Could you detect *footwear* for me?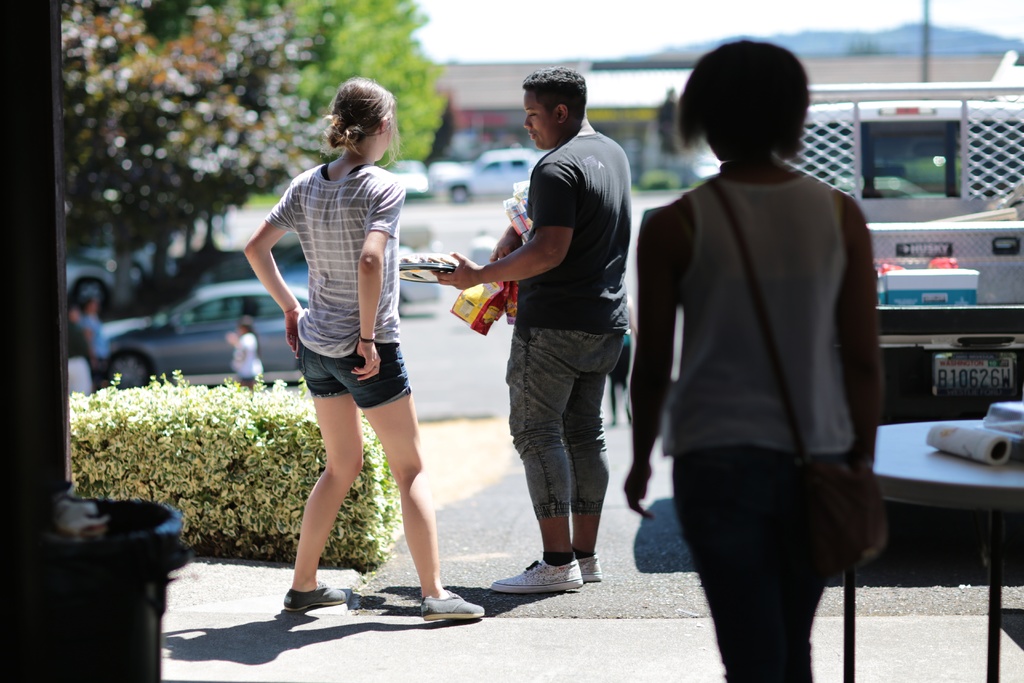
Detection result: x1=499, y1=558, x2=586, y2=614.
